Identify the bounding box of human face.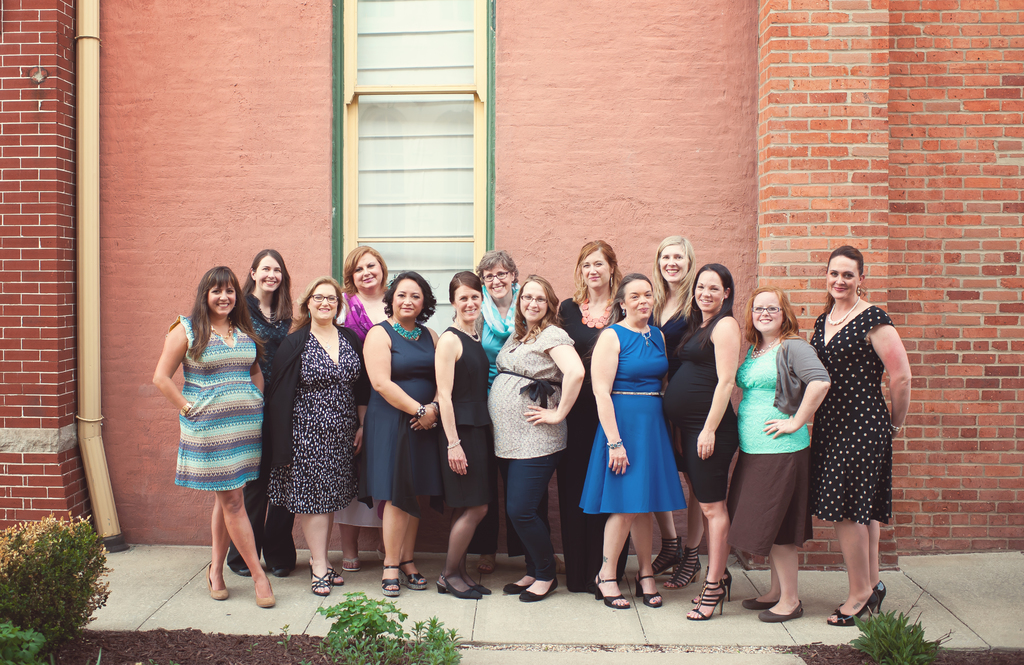
[306, 283, 336, 319].
